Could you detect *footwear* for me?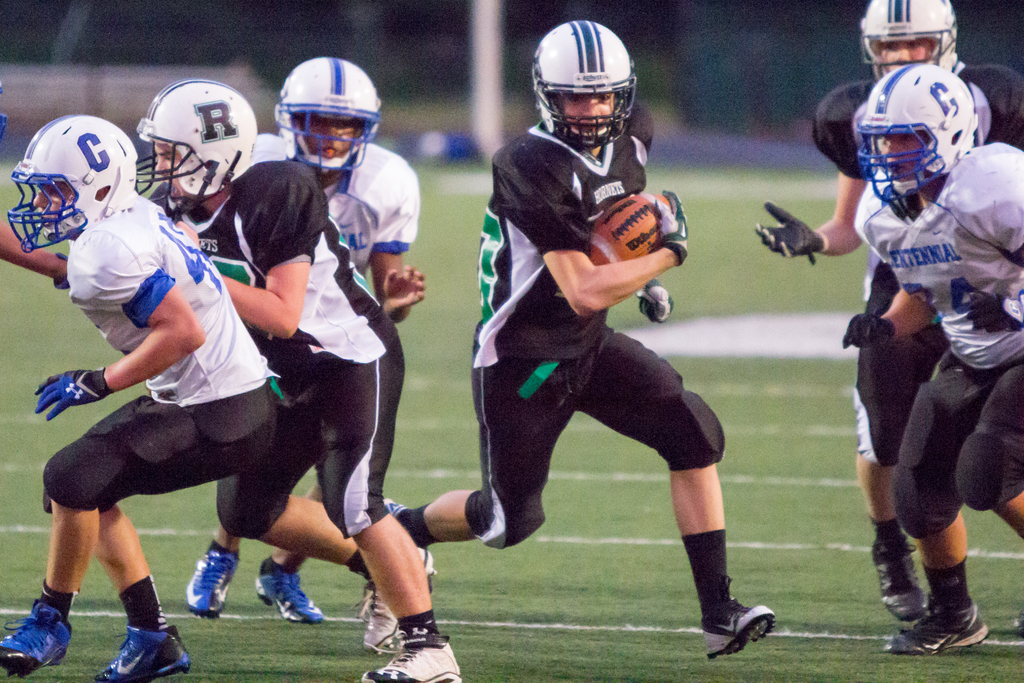
Detection result: (left=104, top=625, right=199, bottom=682).
